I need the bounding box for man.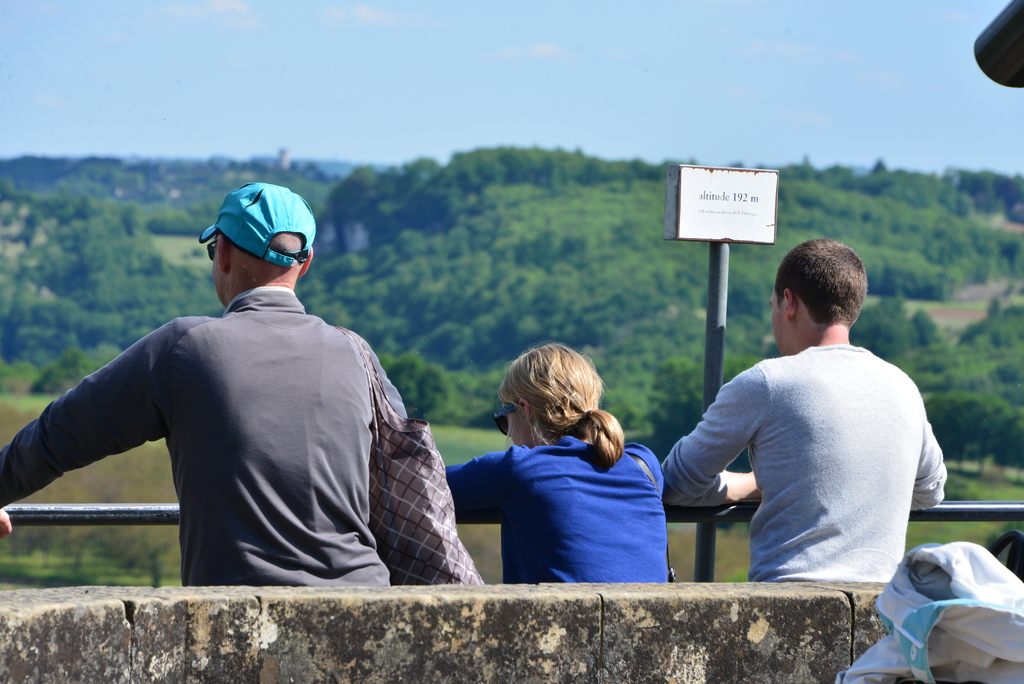
Here it is: (left=664, top=241, right=948, bottom=580).
